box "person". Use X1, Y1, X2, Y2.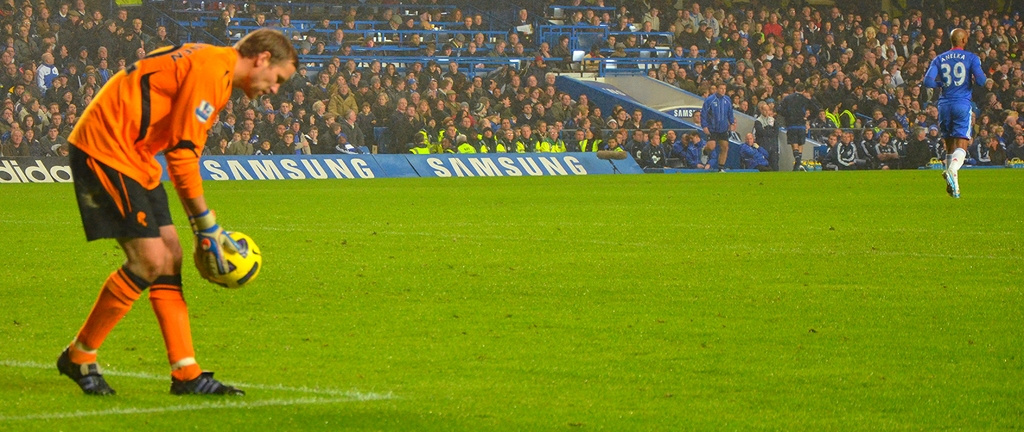
698, 83, 731, 170.
